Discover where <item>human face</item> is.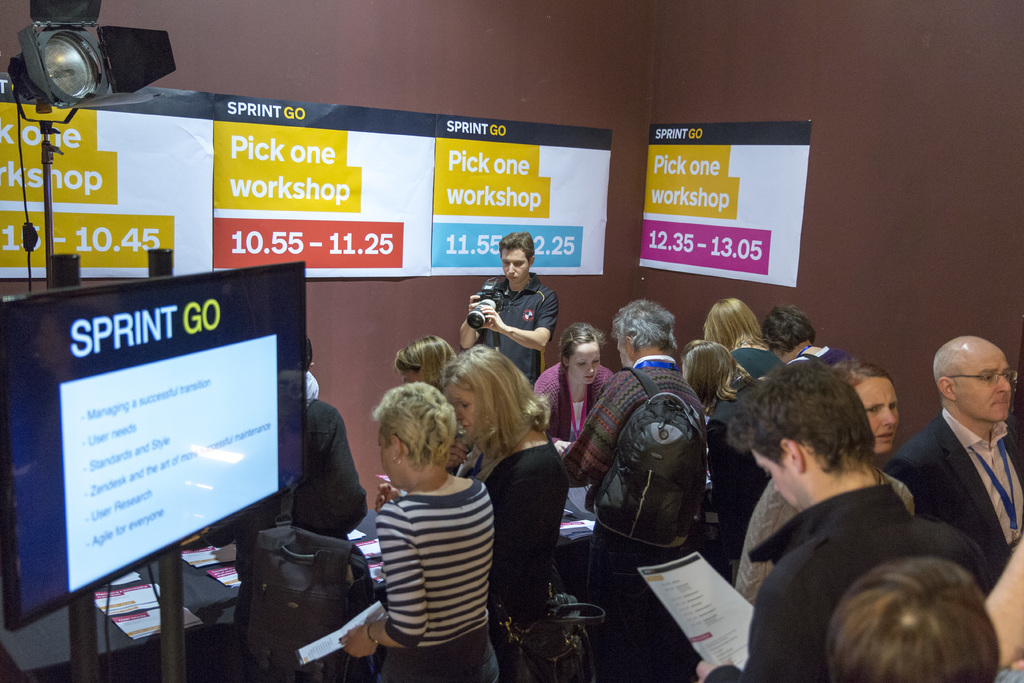
Discovered at [left=952, top=346, right=1012, bottom=421].
